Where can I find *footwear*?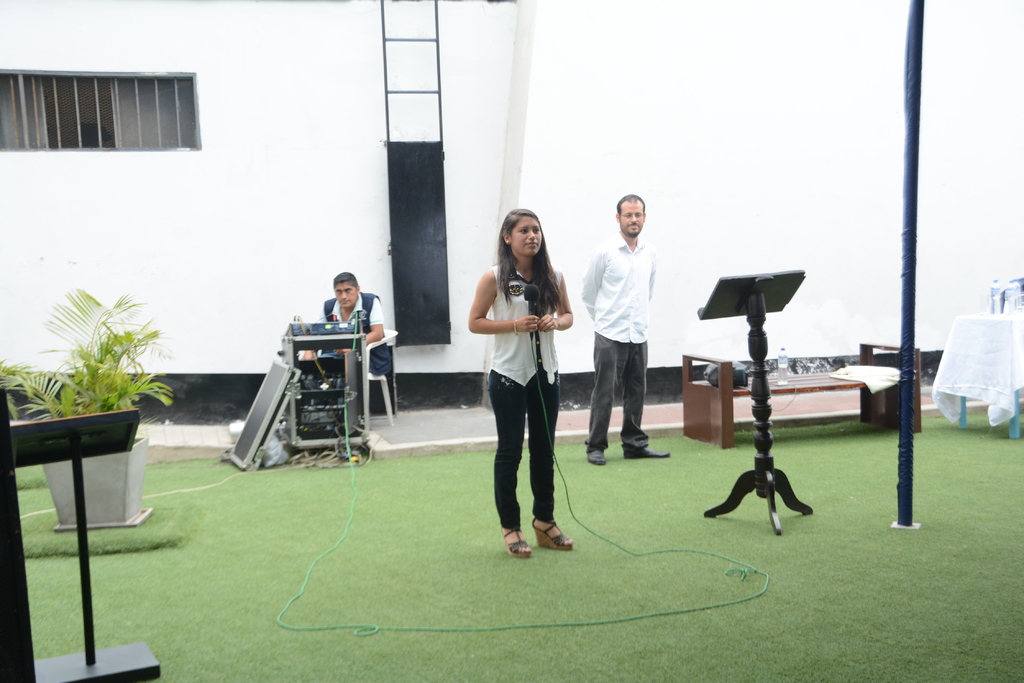
You can find it at locate(586, 442, 605, 467).
